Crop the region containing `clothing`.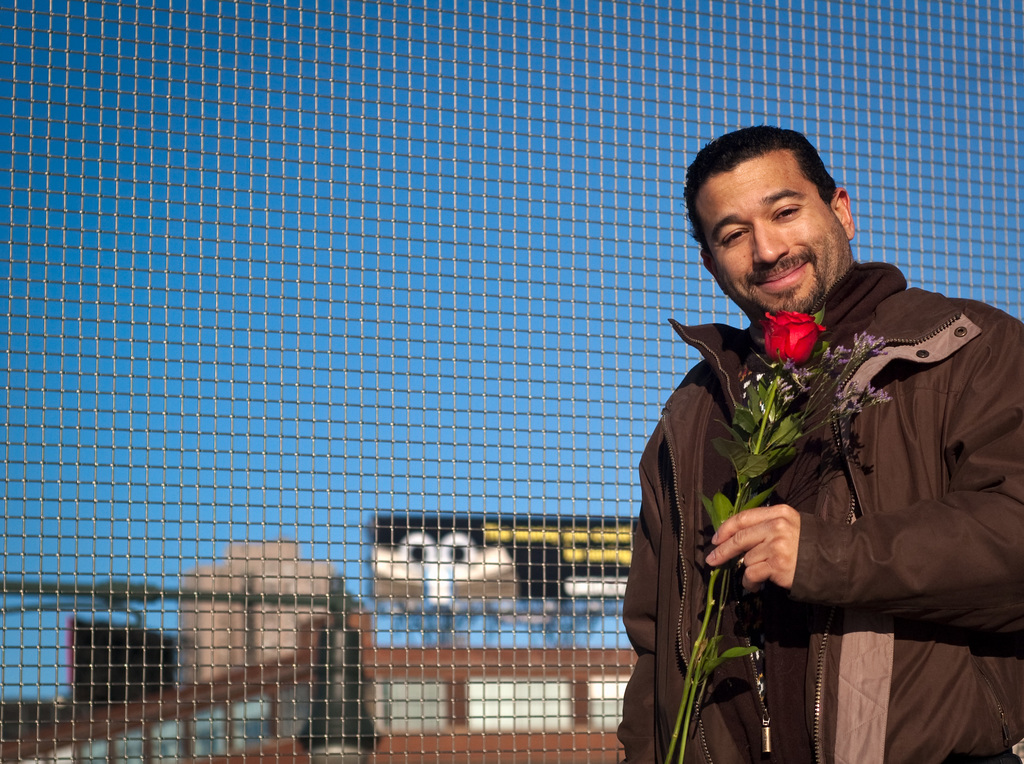
Crop region: locate(643, 234, 999, 741).
